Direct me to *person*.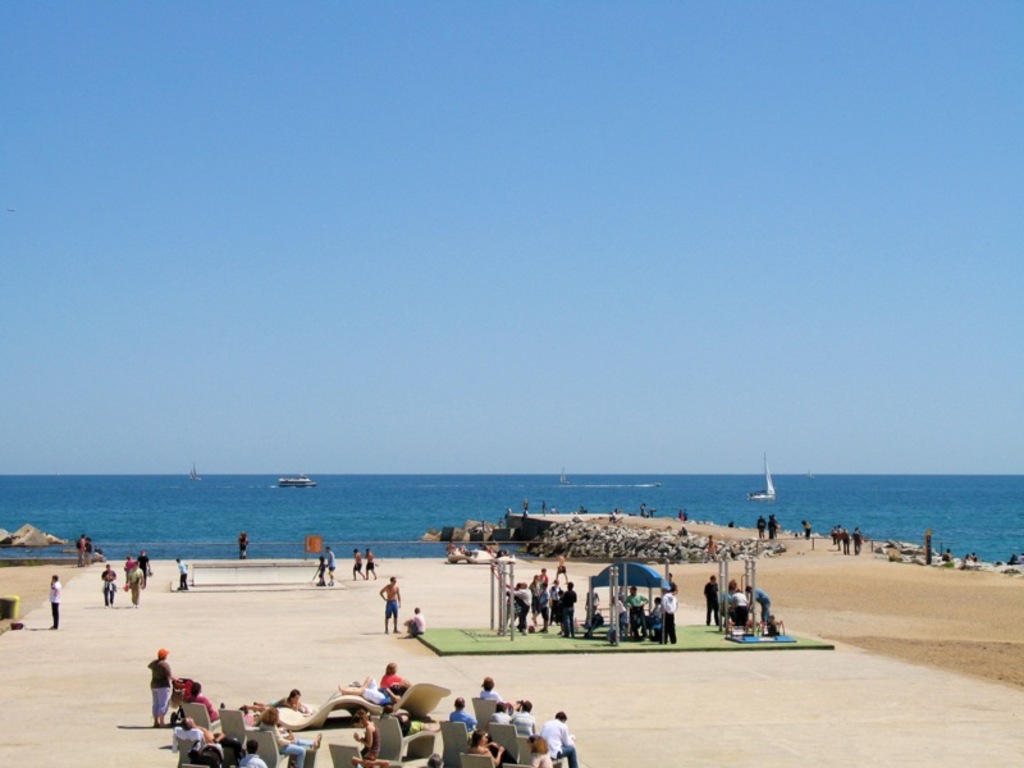
Direction: bbox=(352, 548, 360, 580).
